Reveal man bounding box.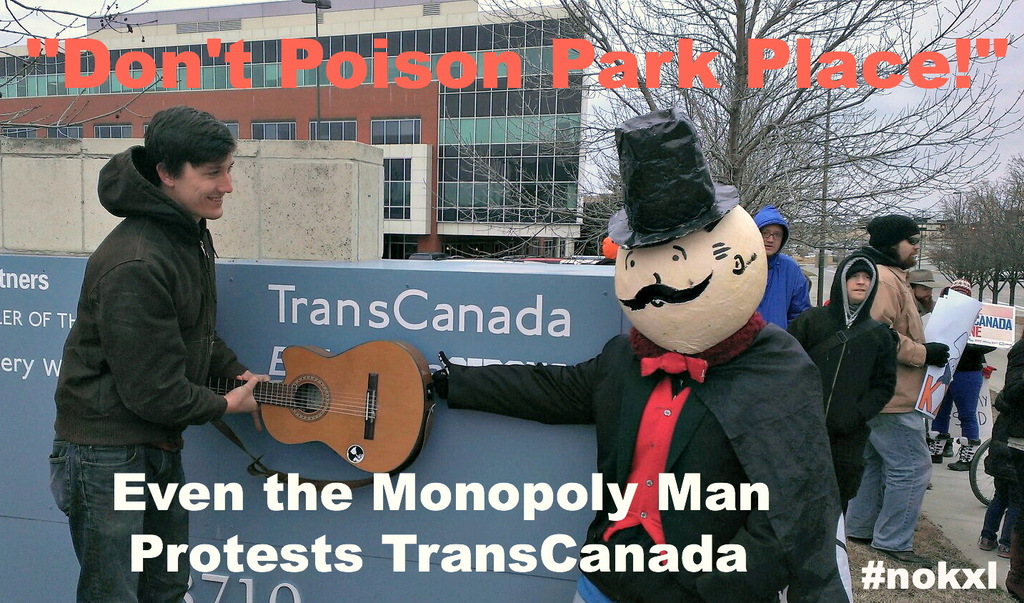
Revealed: 427, 105, 843, 602.
